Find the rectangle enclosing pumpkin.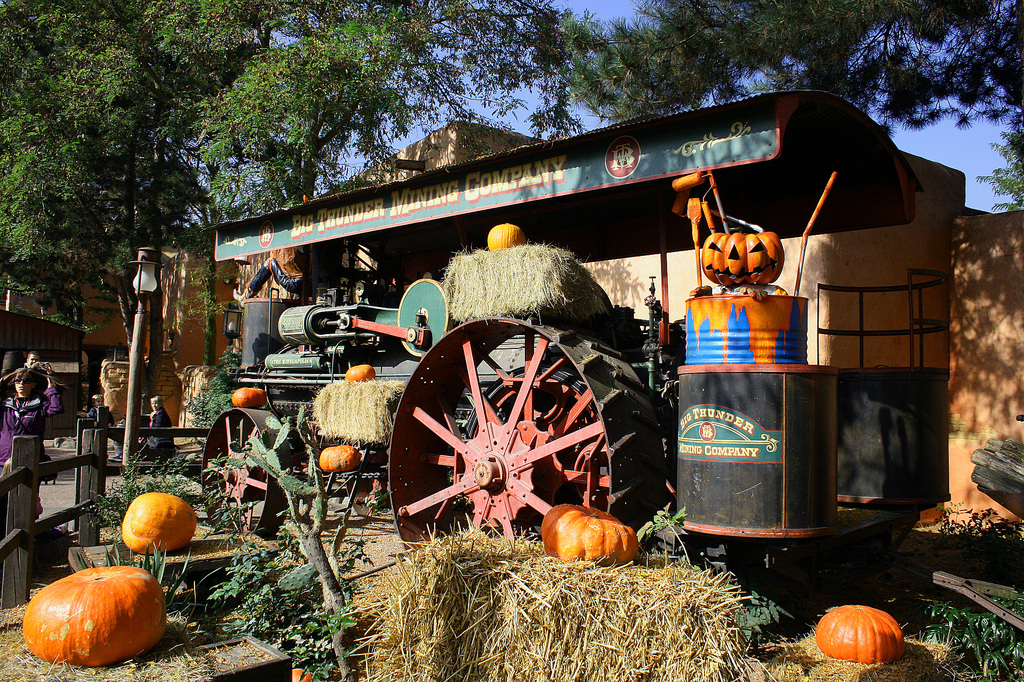
detection(702, 233, 789, 289).
